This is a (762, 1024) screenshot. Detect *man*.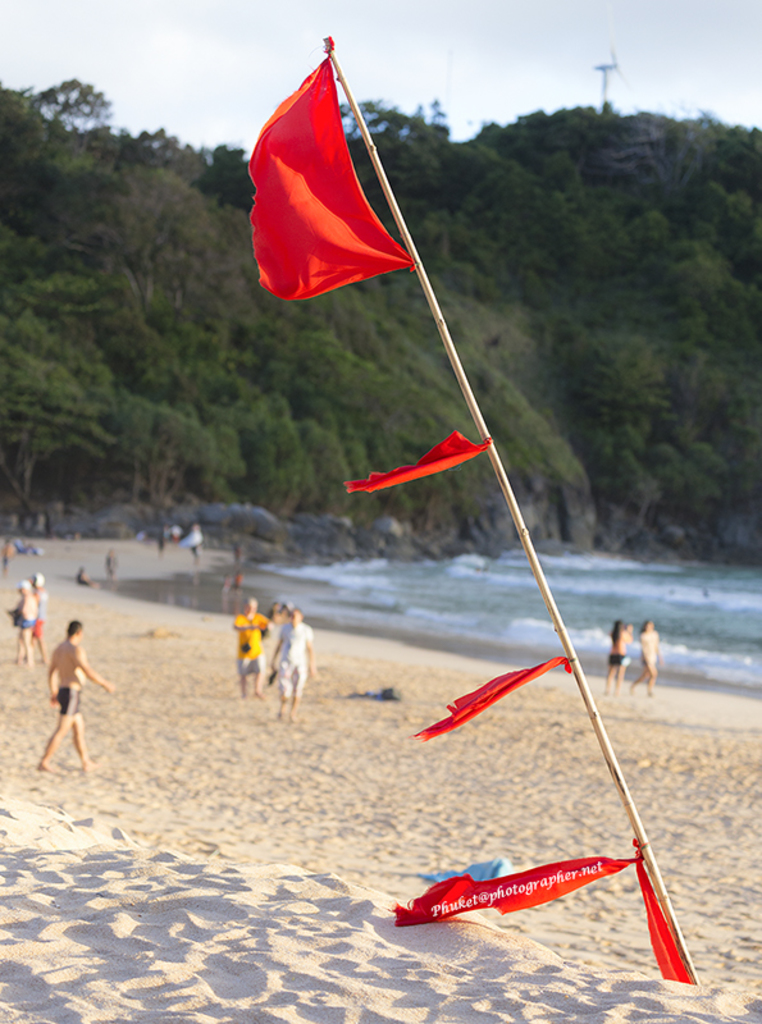
{"left": 231, "top": 594, "right": 274, "bottom": 698}.
